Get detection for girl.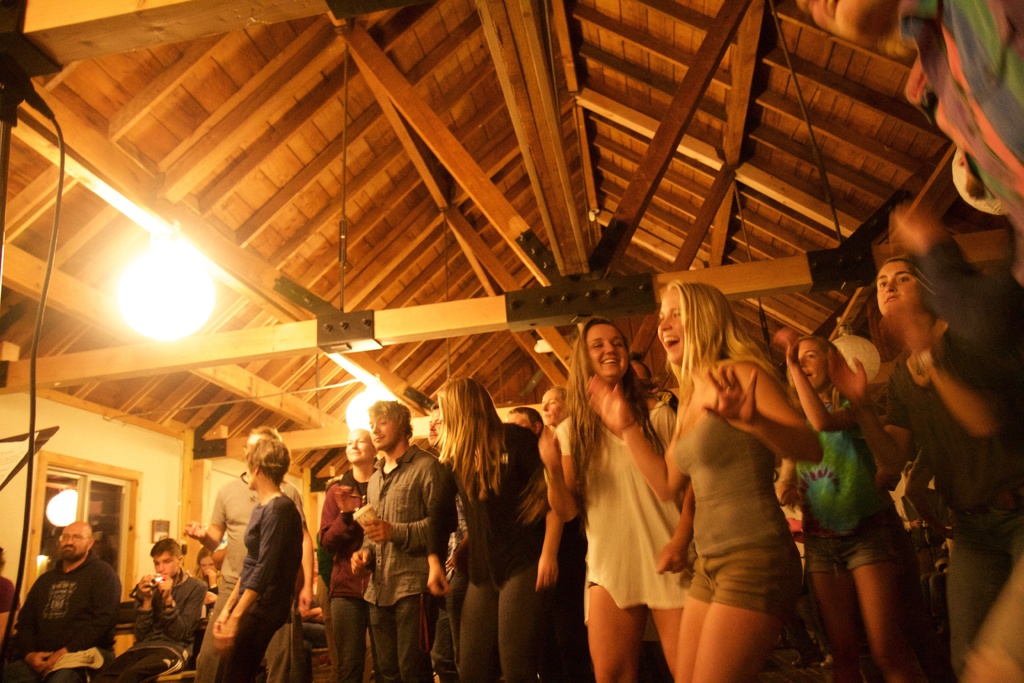
Detection: detection(426, 378, 565, 679).
